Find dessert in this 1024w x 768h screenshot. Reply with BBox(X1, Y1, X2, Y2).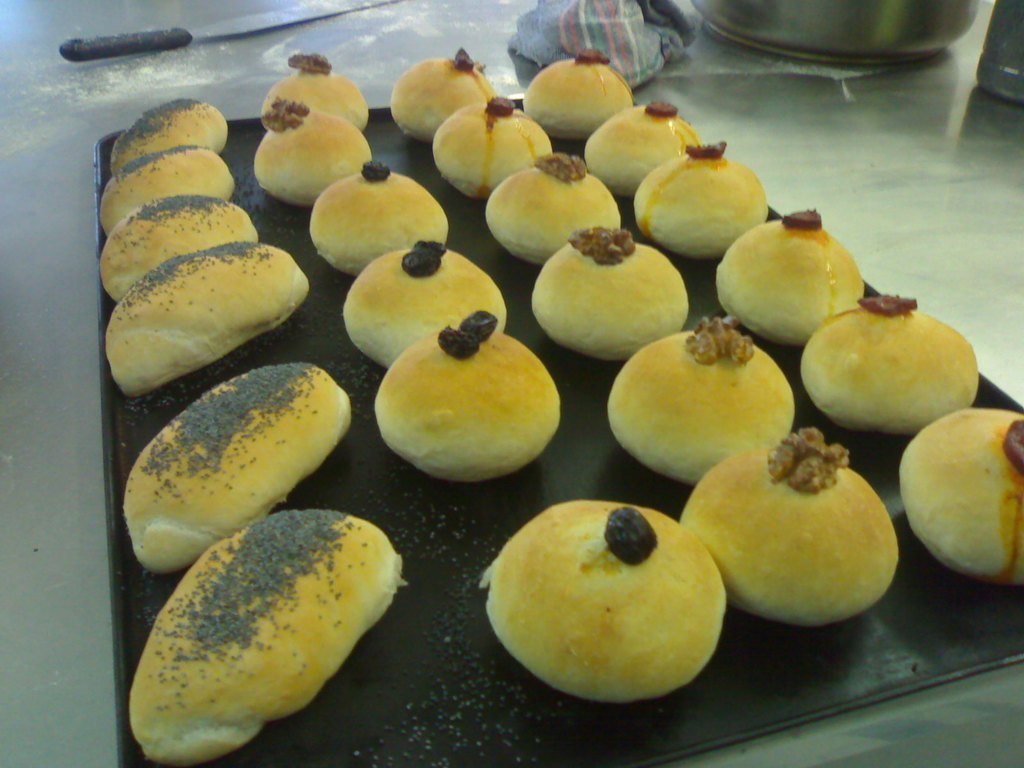
BBox(666, 416, 915, 636).
